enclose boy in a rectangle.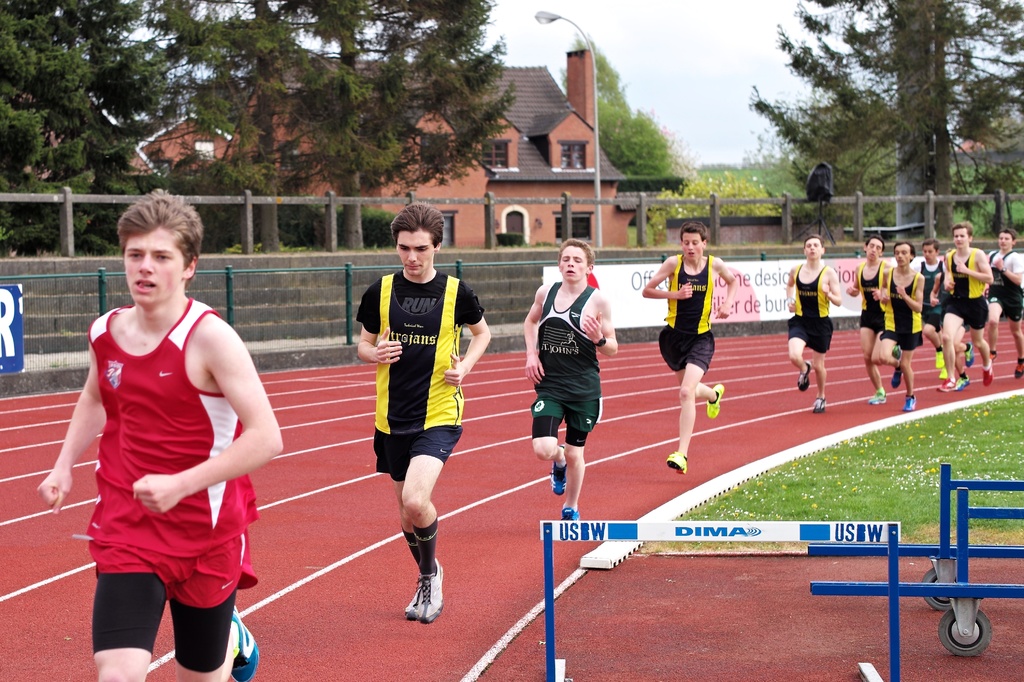
x1=639 y1=227 x2=728 y2=475.
